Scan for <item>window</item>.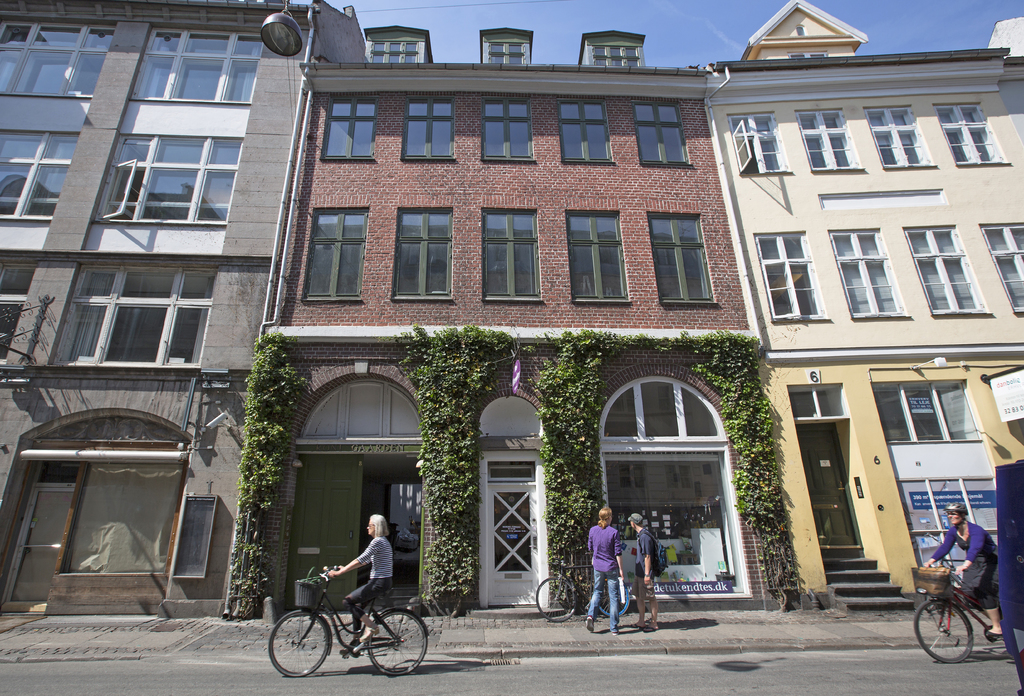
Scan result: {"left": 299, "top": 204, "right": 369, "bottom": 302}.
